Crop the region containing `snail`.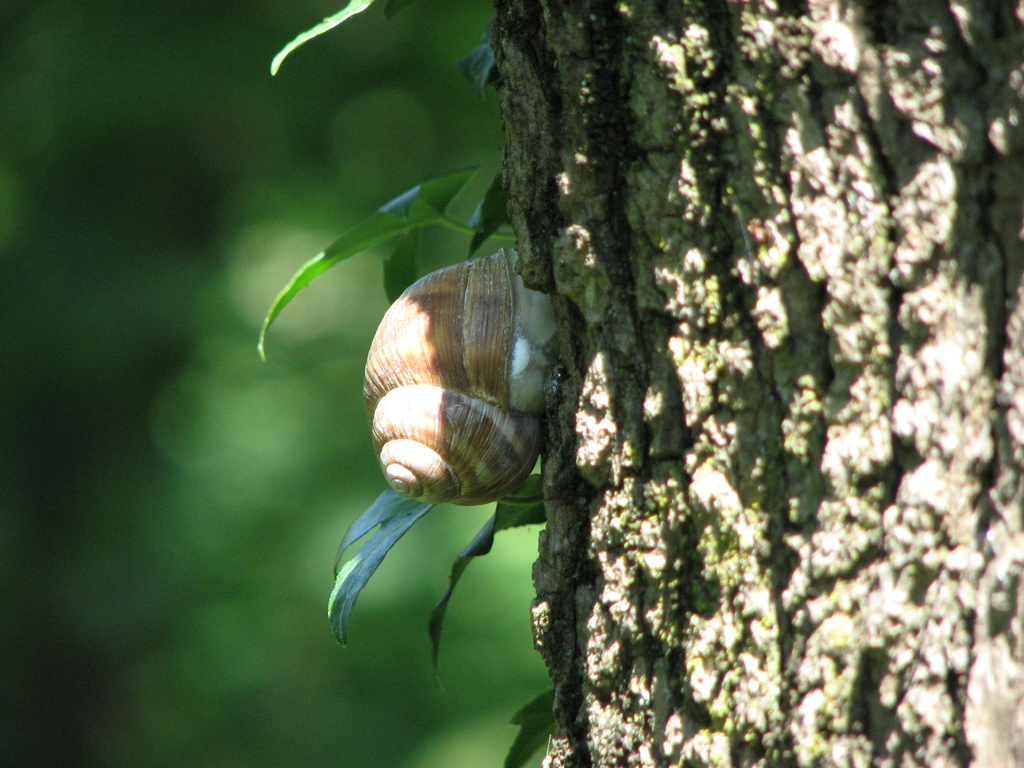
Crop region: x1=364 y1=244 x2=568 y2=507.
